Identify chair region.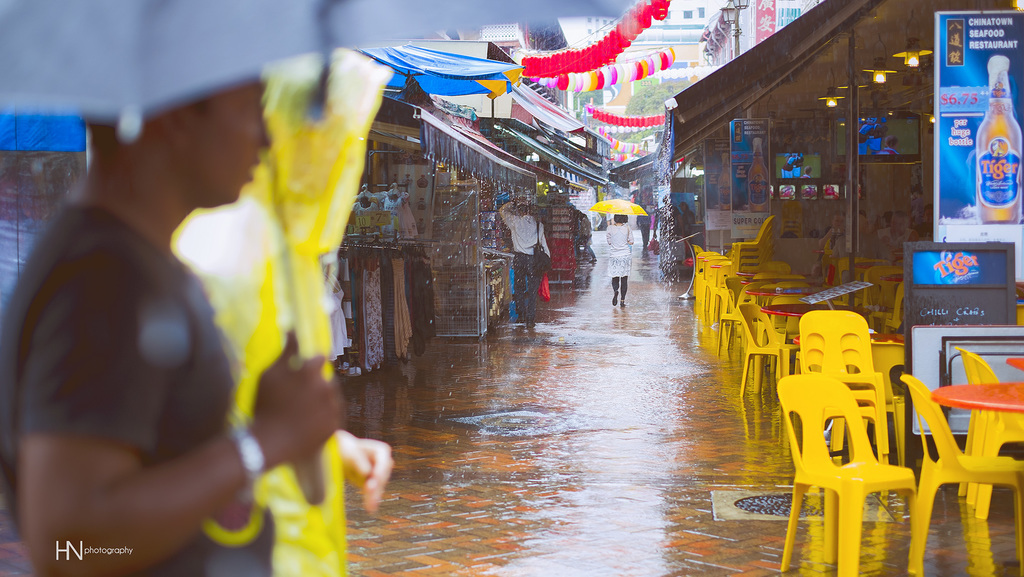
Region: Rect(835, 256, 917, 332).
